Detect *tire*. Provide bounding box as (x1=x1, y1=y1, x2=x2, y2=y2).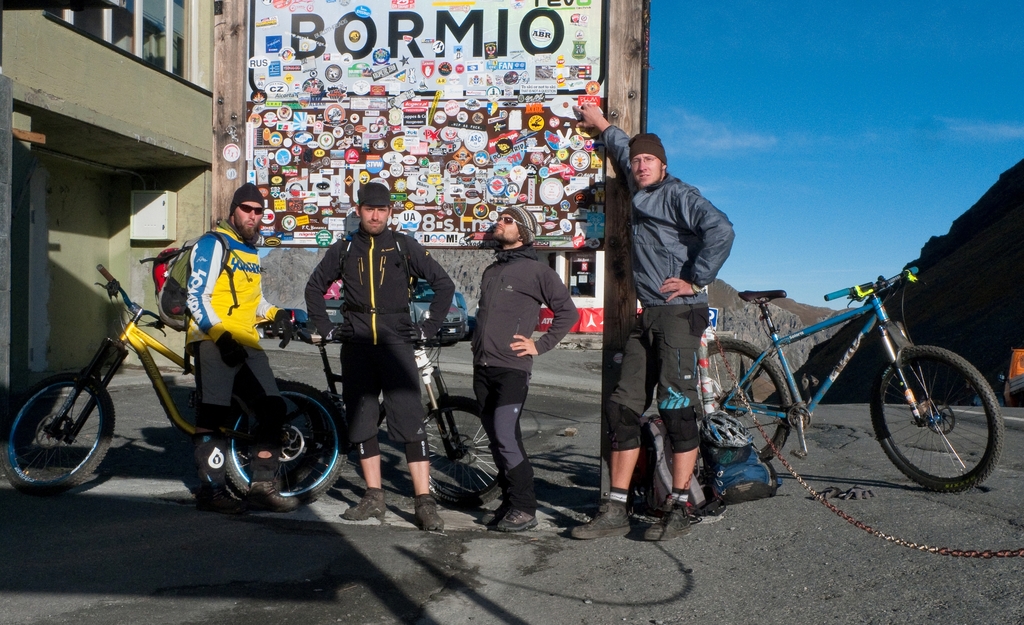
(x1=422, y1=394, x2=502, y2=509).
